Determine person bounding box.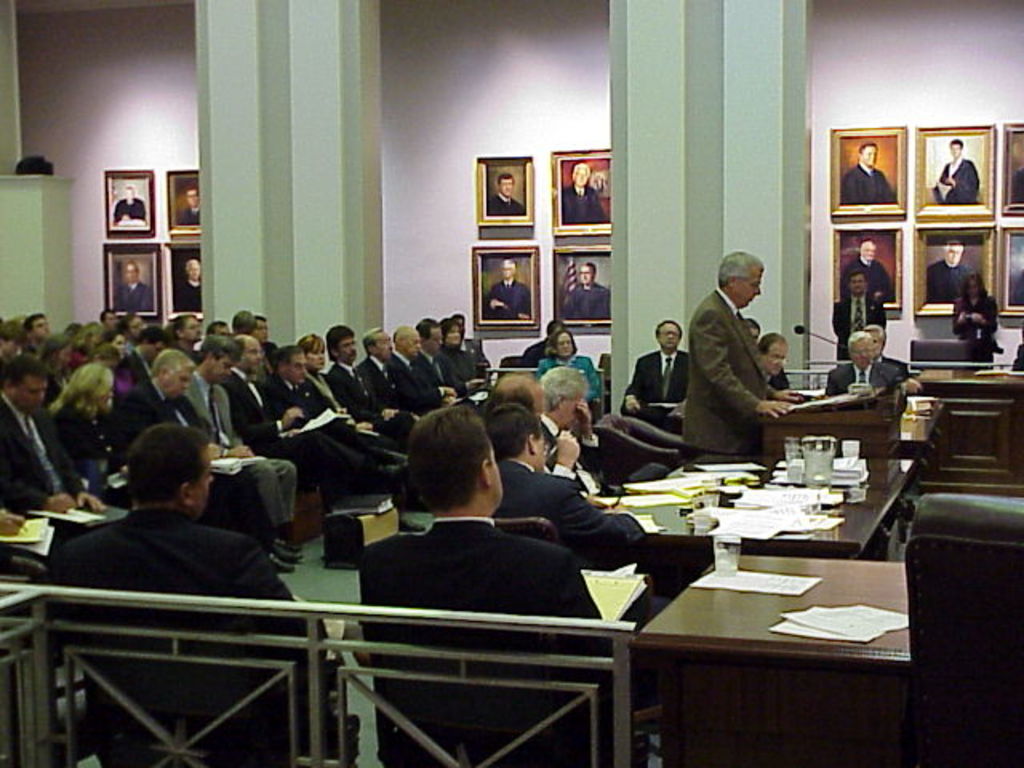
Determined: l=176, t=267, r=203, b=307.
